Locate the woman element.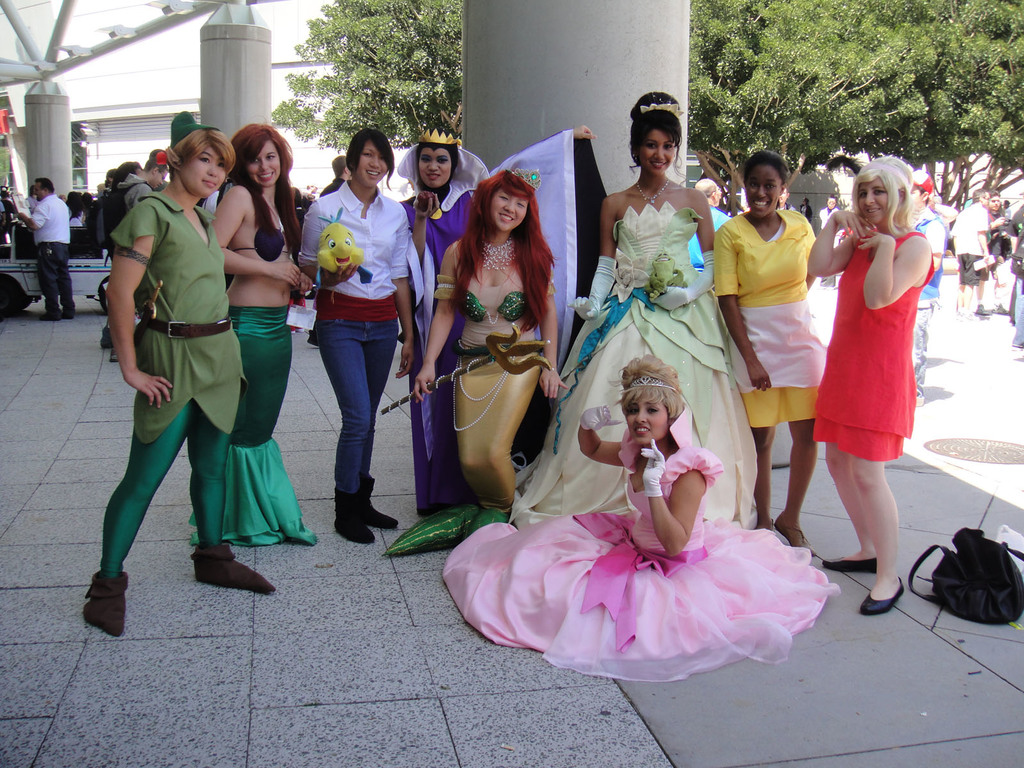
Element bbox: left=215, top=124, right=315, bottom=550.
